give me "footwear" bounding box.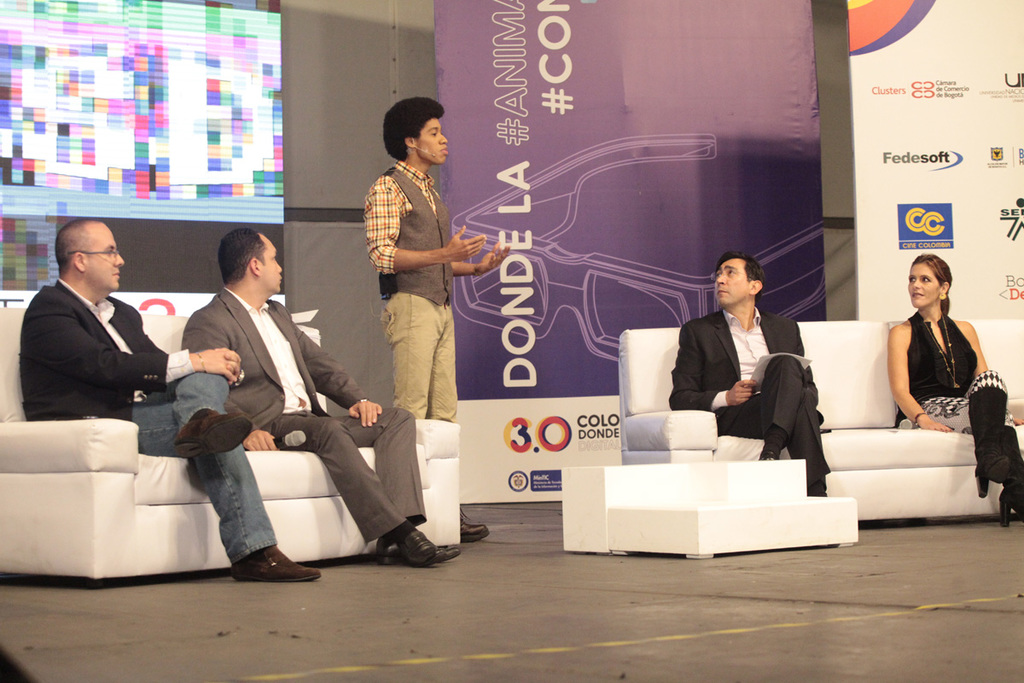
detection(460, 508, 488, 546).
